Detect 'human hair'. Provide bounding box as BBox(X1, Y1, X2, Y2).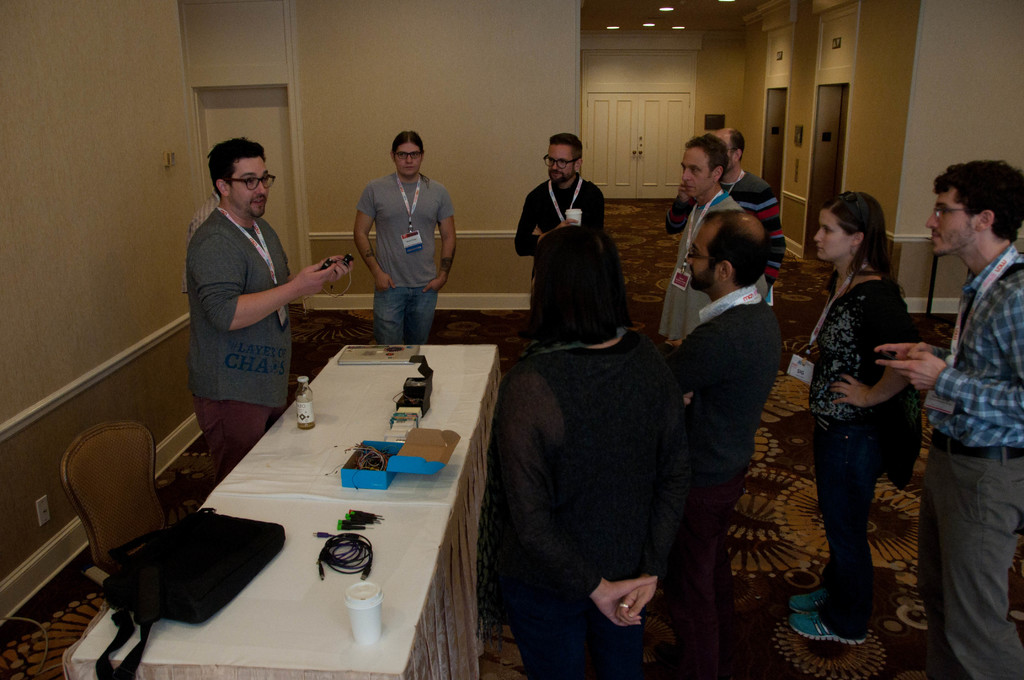
BBox(688, 131, 730, 176).
